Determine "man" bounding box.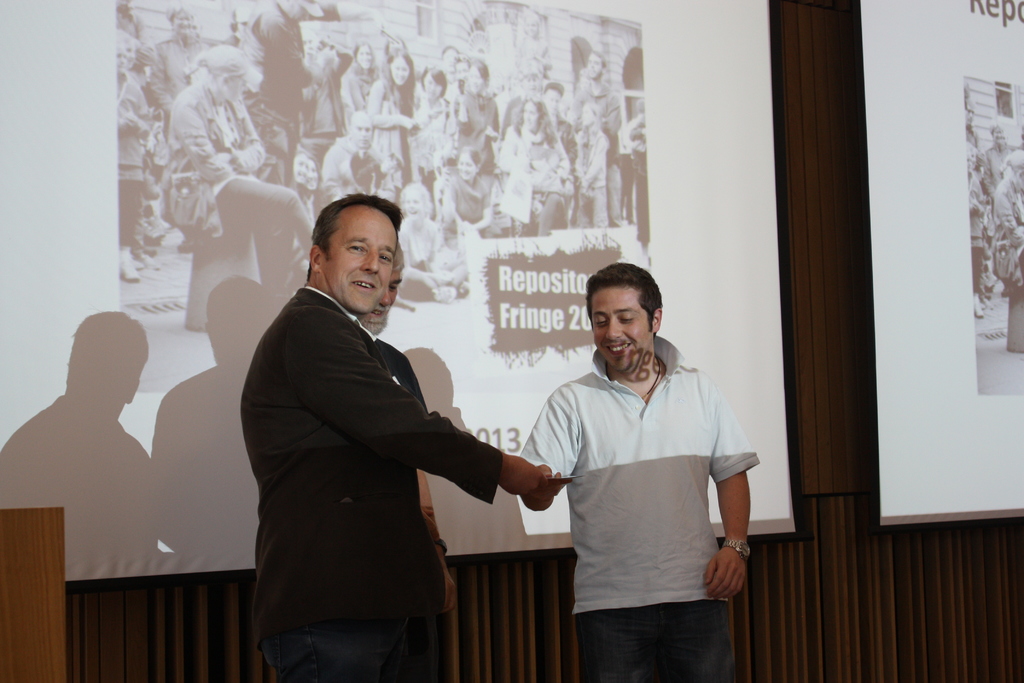
Determined: bbox(514, 251, 763, 666).
